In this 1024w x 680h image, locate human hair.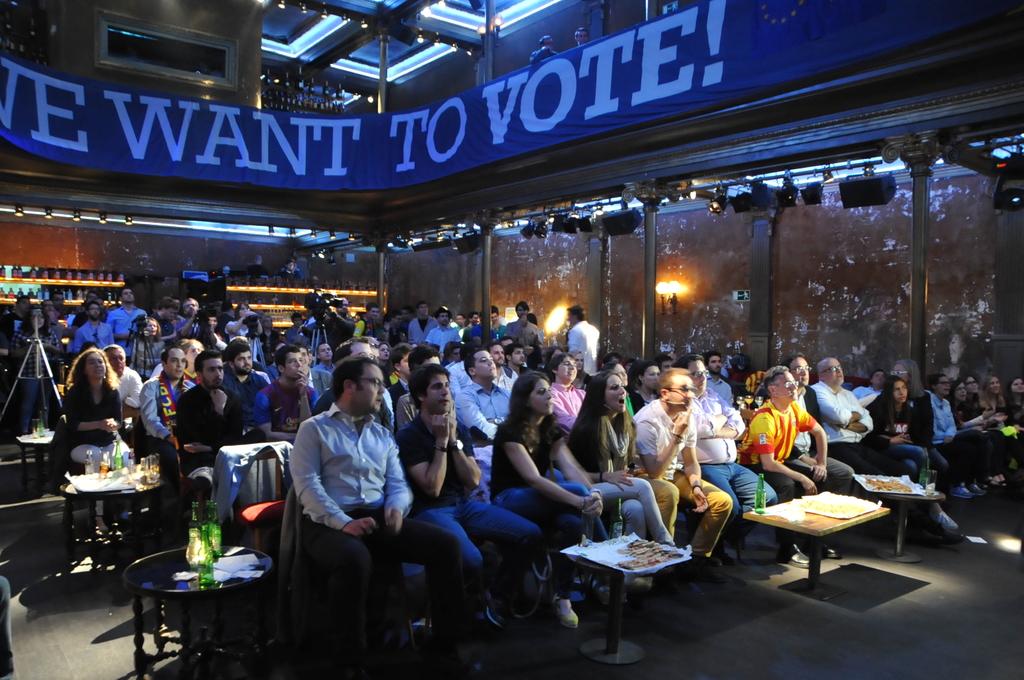
Bounding box: left=63, top=344, right=118, bottom=396.
